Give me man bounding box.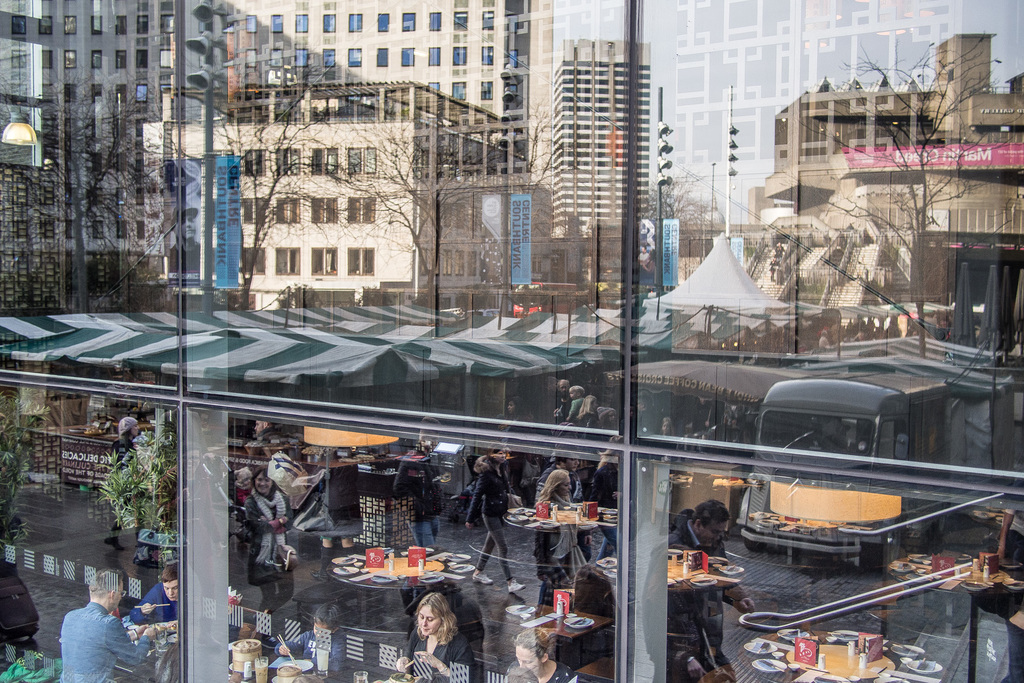
<bbox>131, 563, 184, 626</bbox>.
